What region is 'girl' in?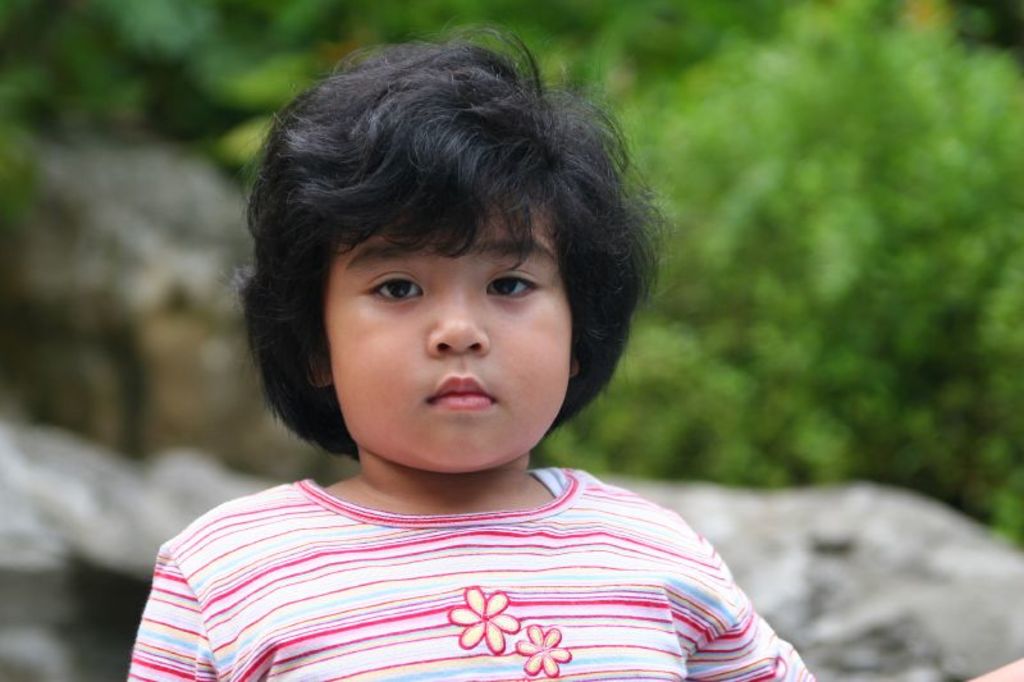
{"left": 125, "top": 9, "right": 819, "bottom": 681}.
